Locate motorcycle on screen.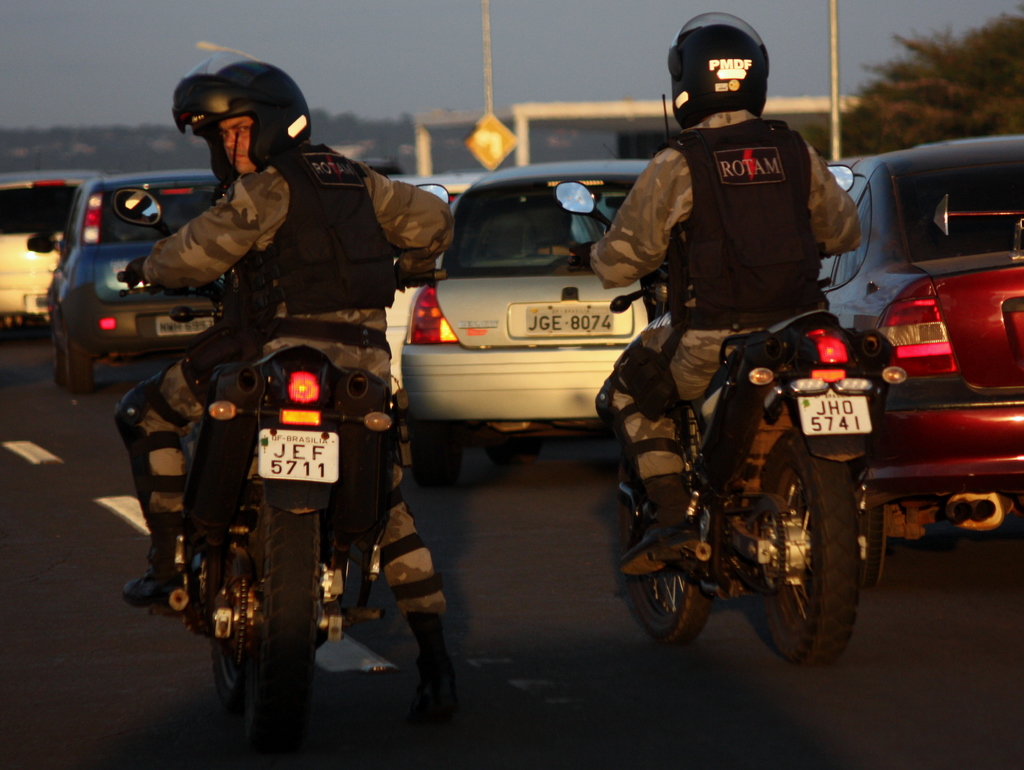
On screen at bbox=[111, 204, 431, 728].
